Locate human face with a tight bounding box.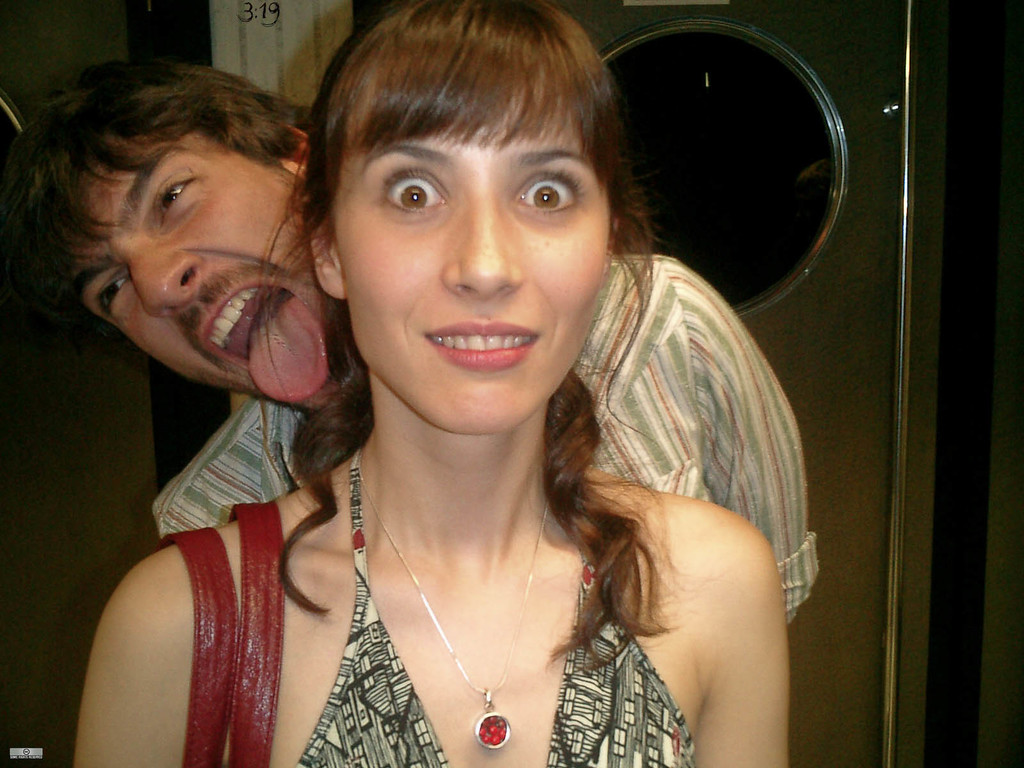
box(68, 127, 336, 410).
